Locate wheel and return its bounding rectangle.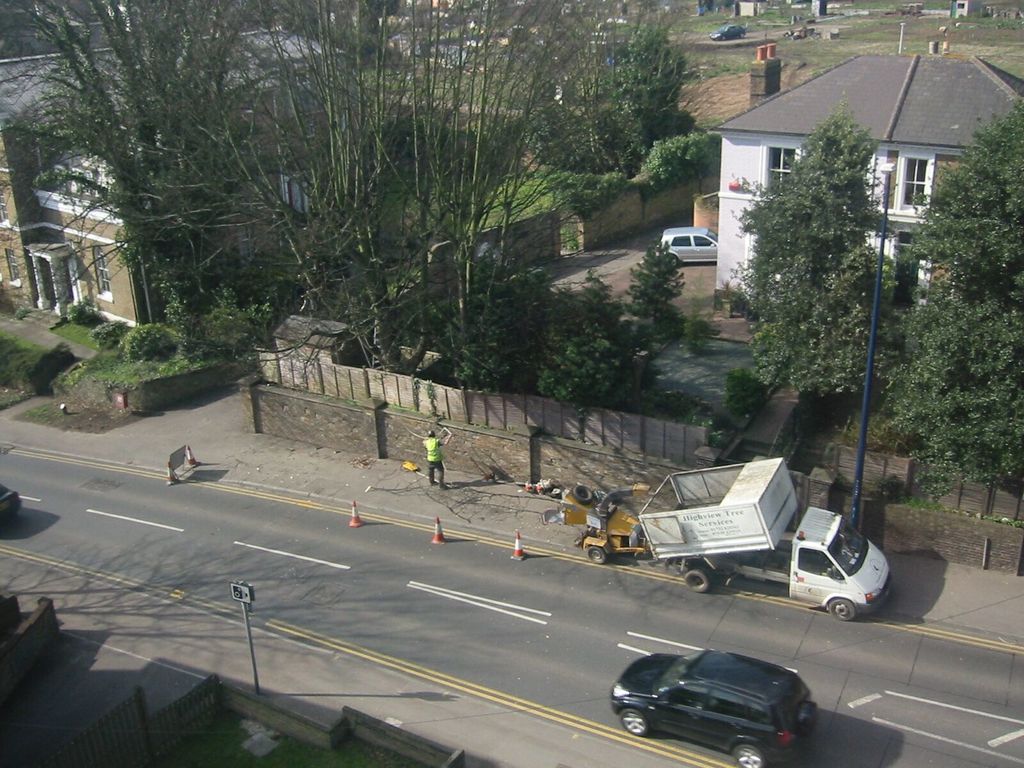
x1=685, y1=569, x2=710, y2=593.
